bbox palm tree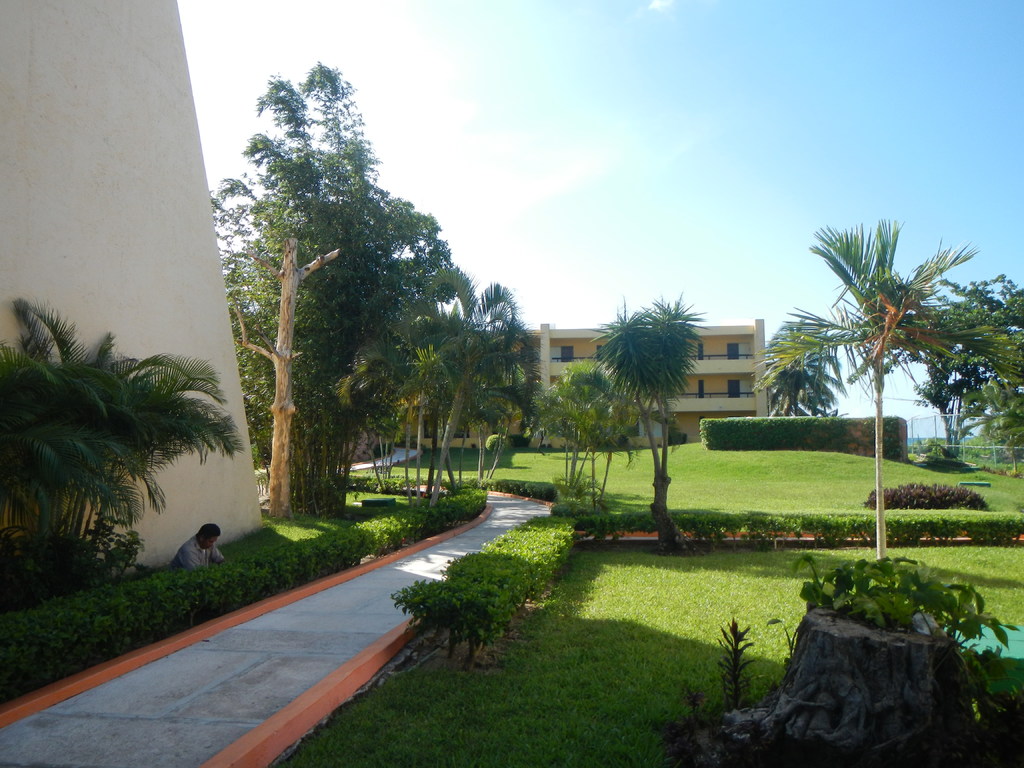
bbox=(441, 286, 507, 502)
